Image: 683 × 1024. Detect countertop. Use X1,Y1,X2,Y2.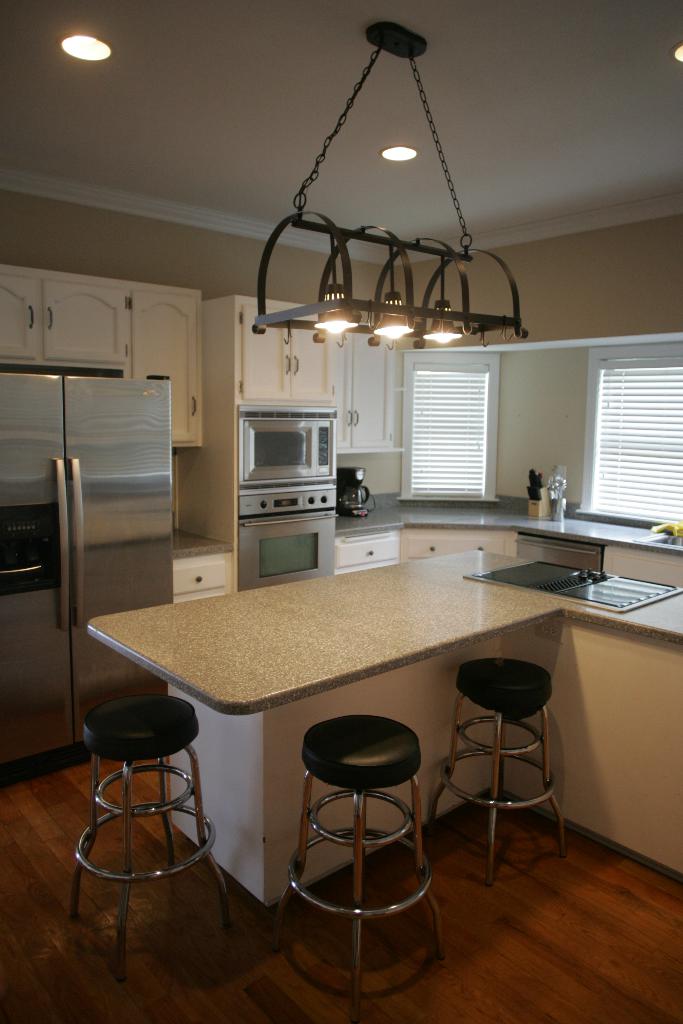
83,548,682,720.
